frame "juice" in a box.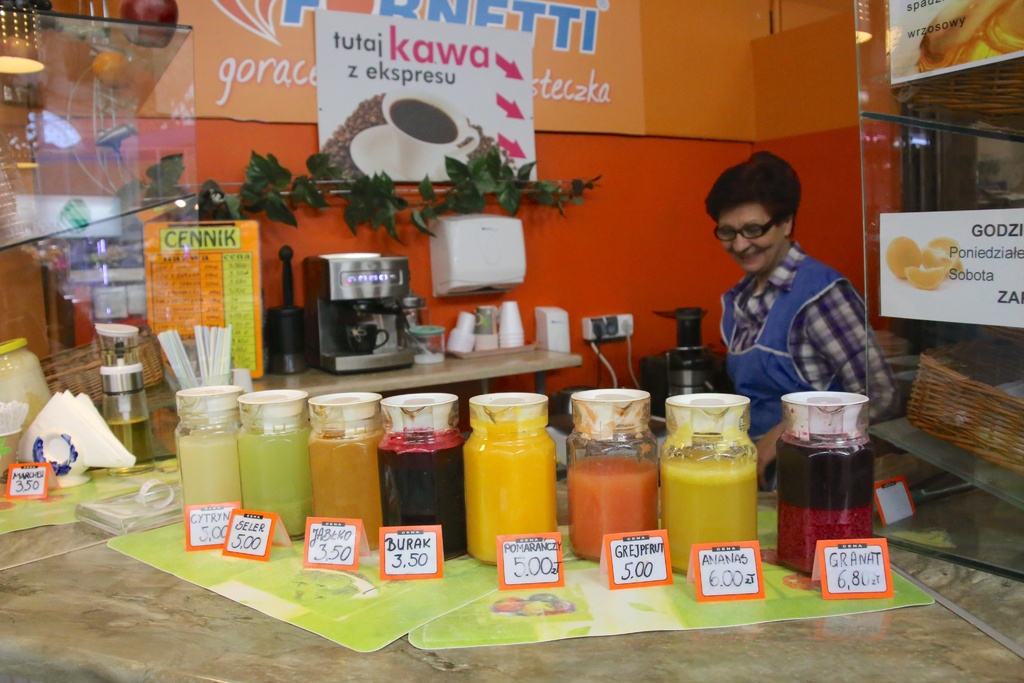
region(377, 431, 465, 562).
